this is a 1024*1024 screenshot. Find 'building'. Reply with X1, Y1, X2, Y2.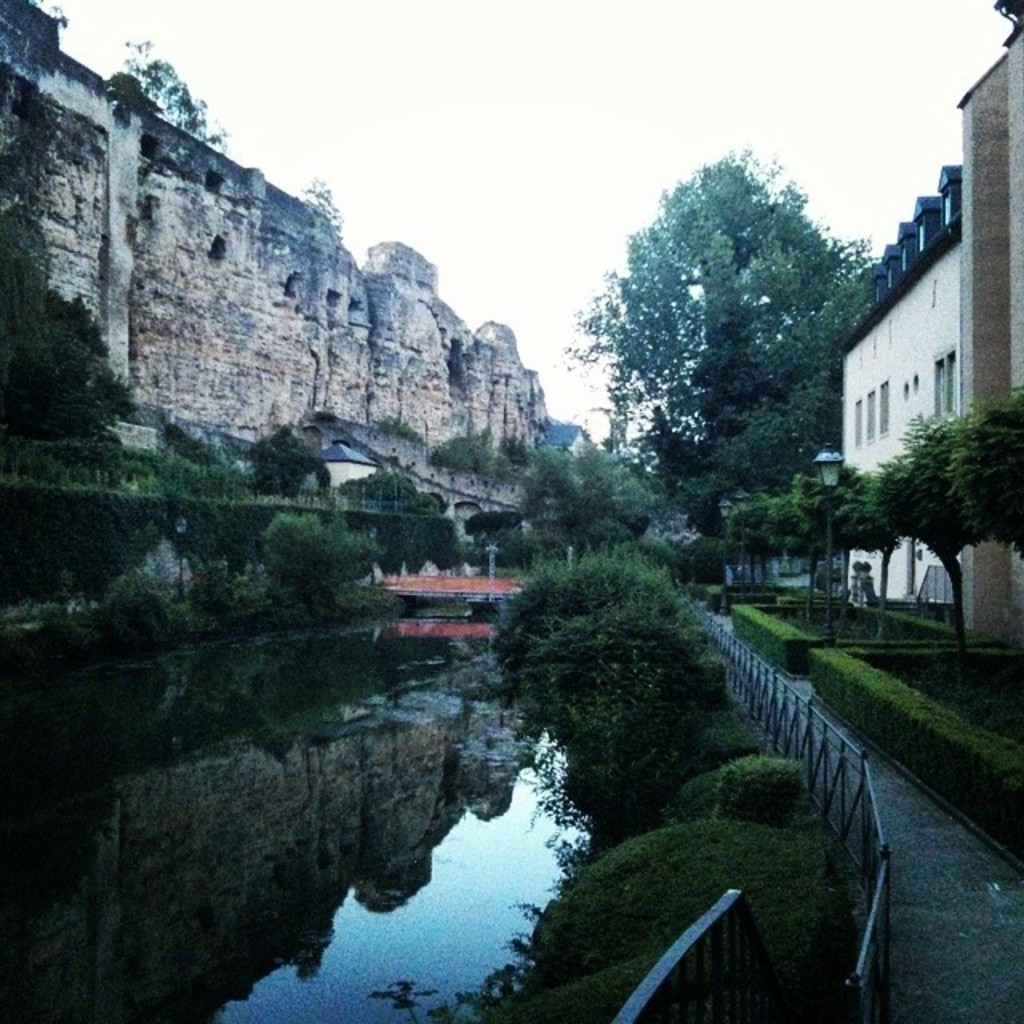
843, 168, 963, 603.
